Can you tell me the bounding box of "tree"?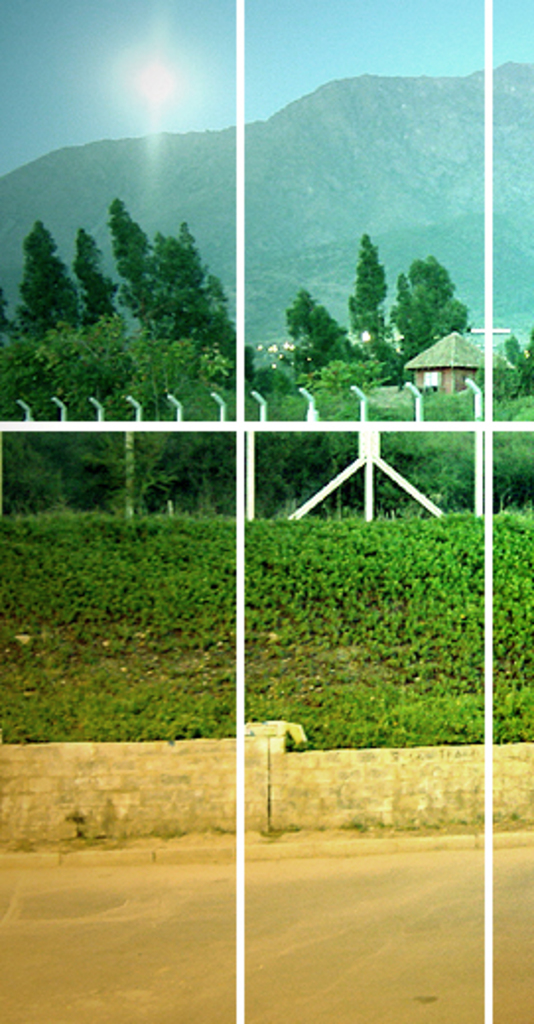
12, 217, 81, 343.
